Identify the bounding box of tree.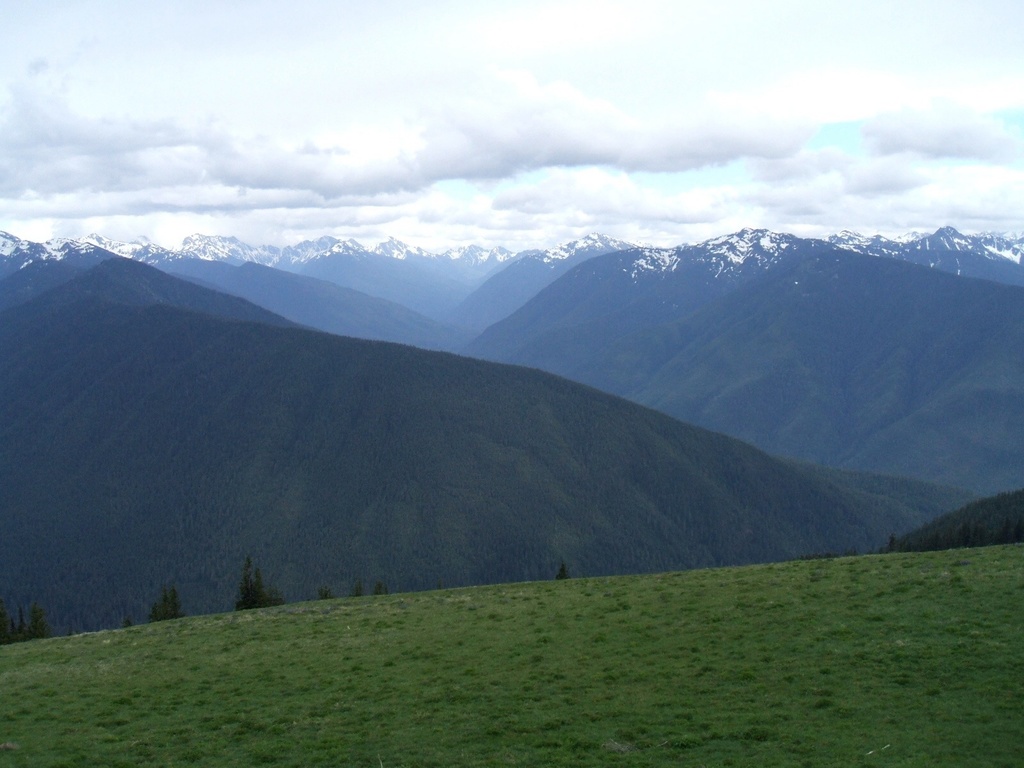
[left=954, top=520, right=975, bottom=545].
